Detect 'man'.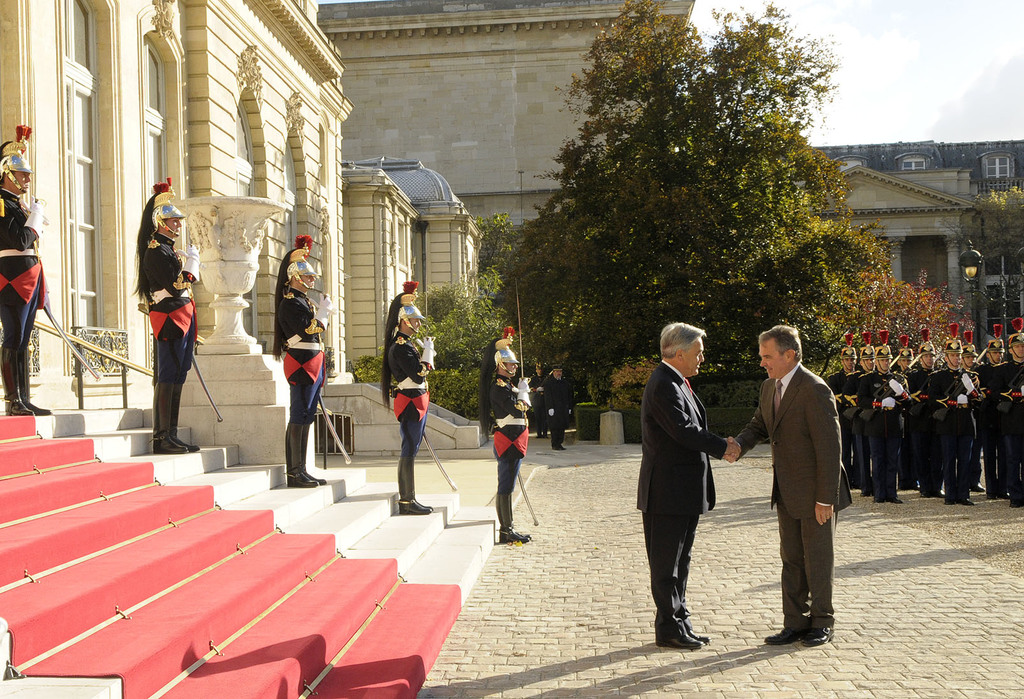
Detected at bbox=[728, 322, 845, 657].
